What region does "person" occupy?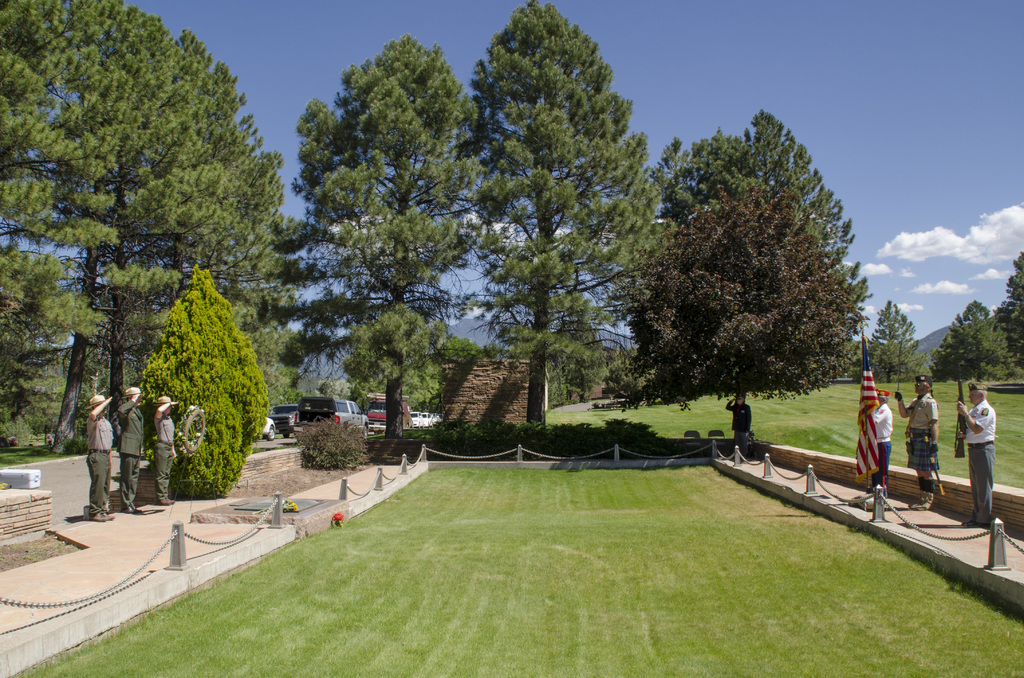
l=893, t=374, r=939, b=512.
